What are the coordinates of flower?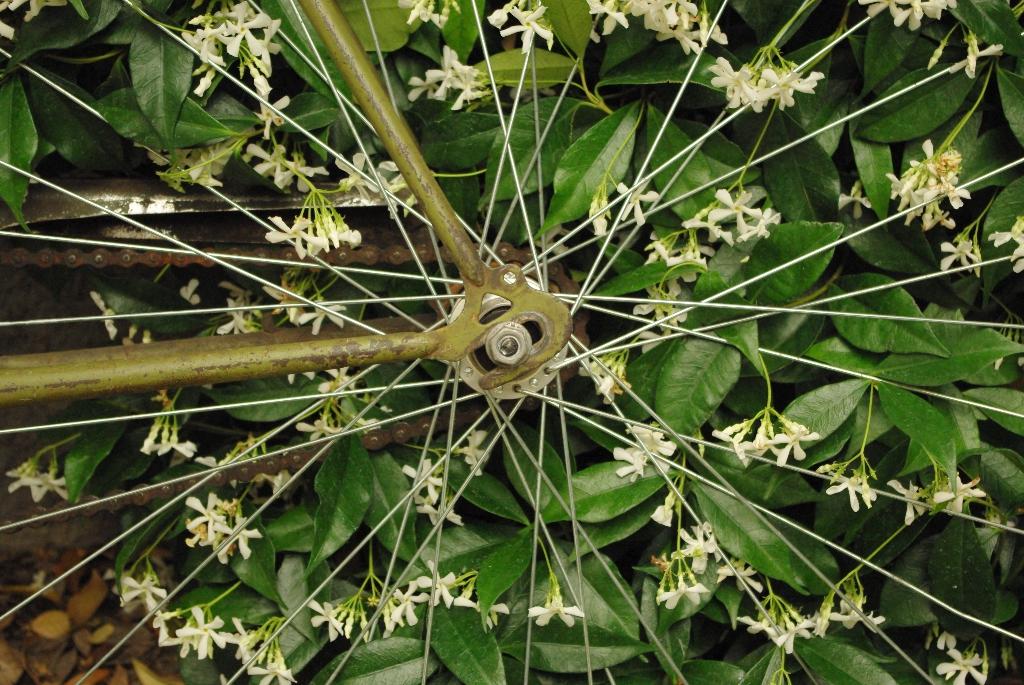
<bbox>950, 42, 1007, 74</bbox>.
